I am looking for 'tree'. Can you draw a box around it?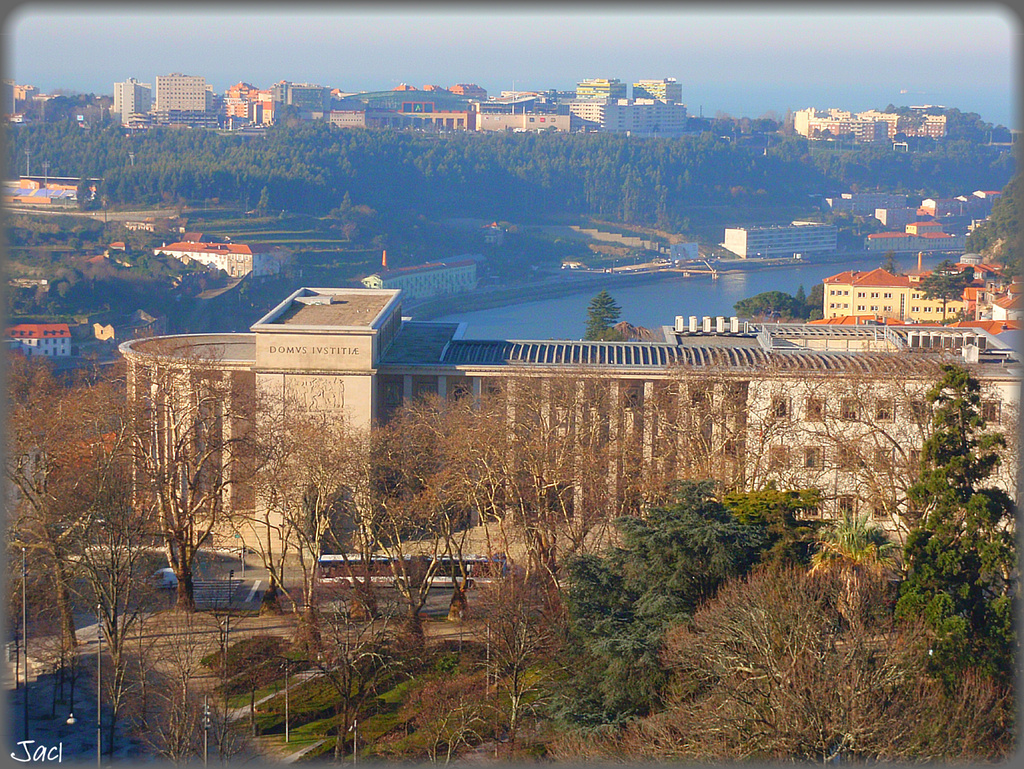
Sure, the bounding box is crop(962, 170, 1023, 274).
